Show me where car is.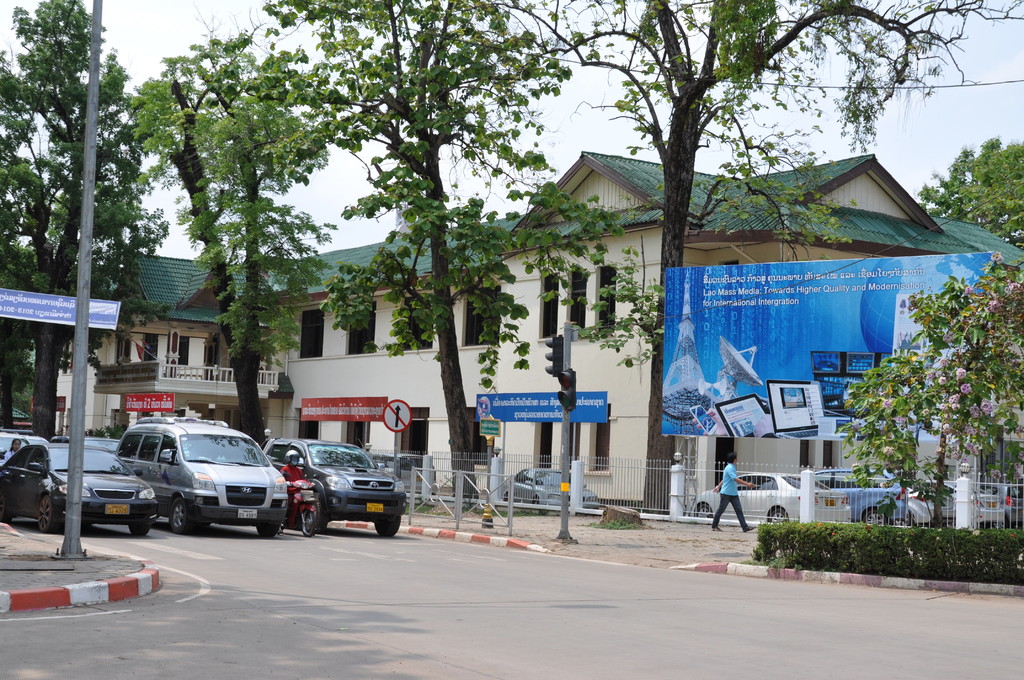
car is at [501,467,598,517].
